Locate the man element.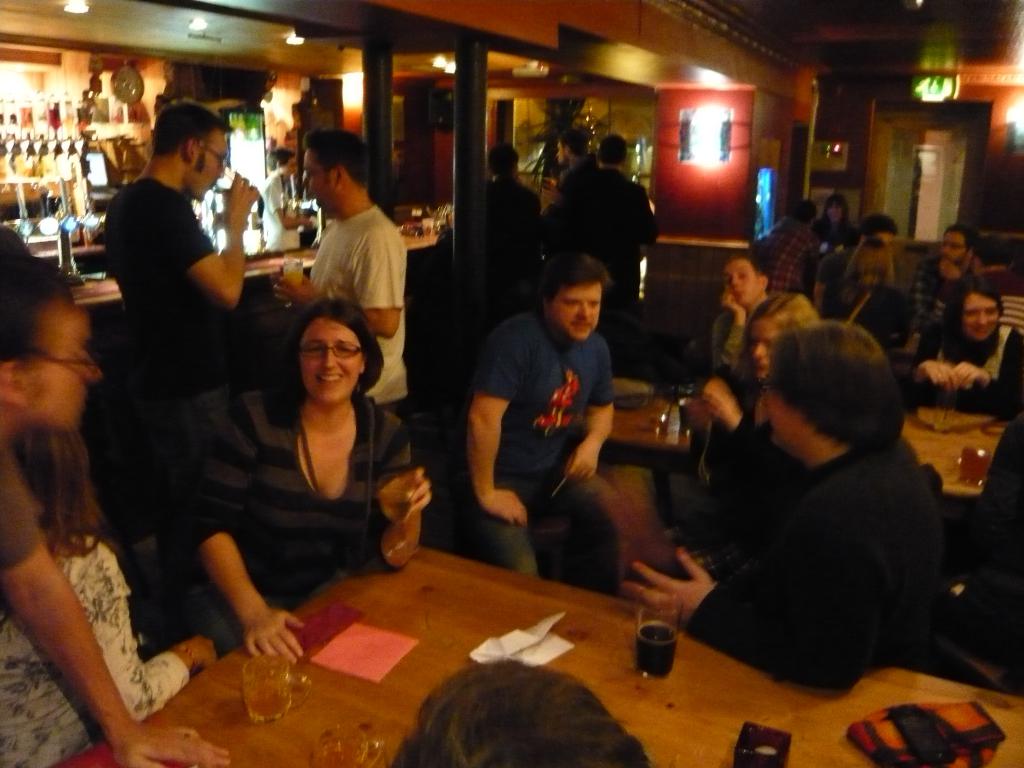
Element bbox: locate(904, 227, 988, 367).
